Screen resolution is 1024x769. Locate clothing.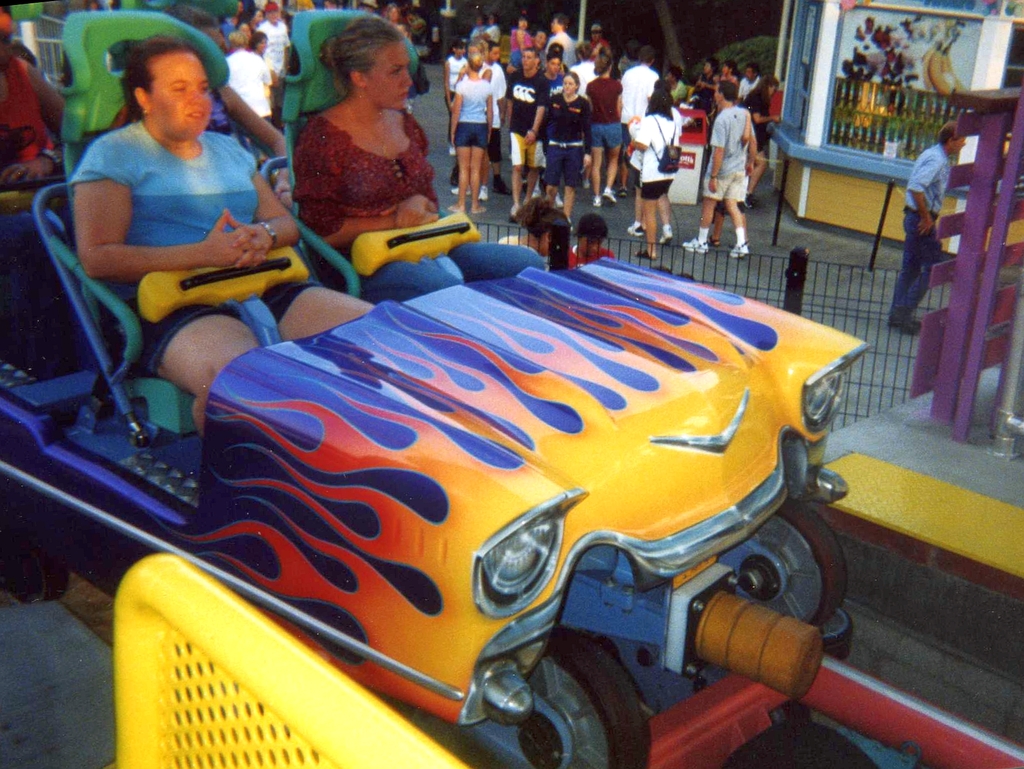
768 92 788 124.
